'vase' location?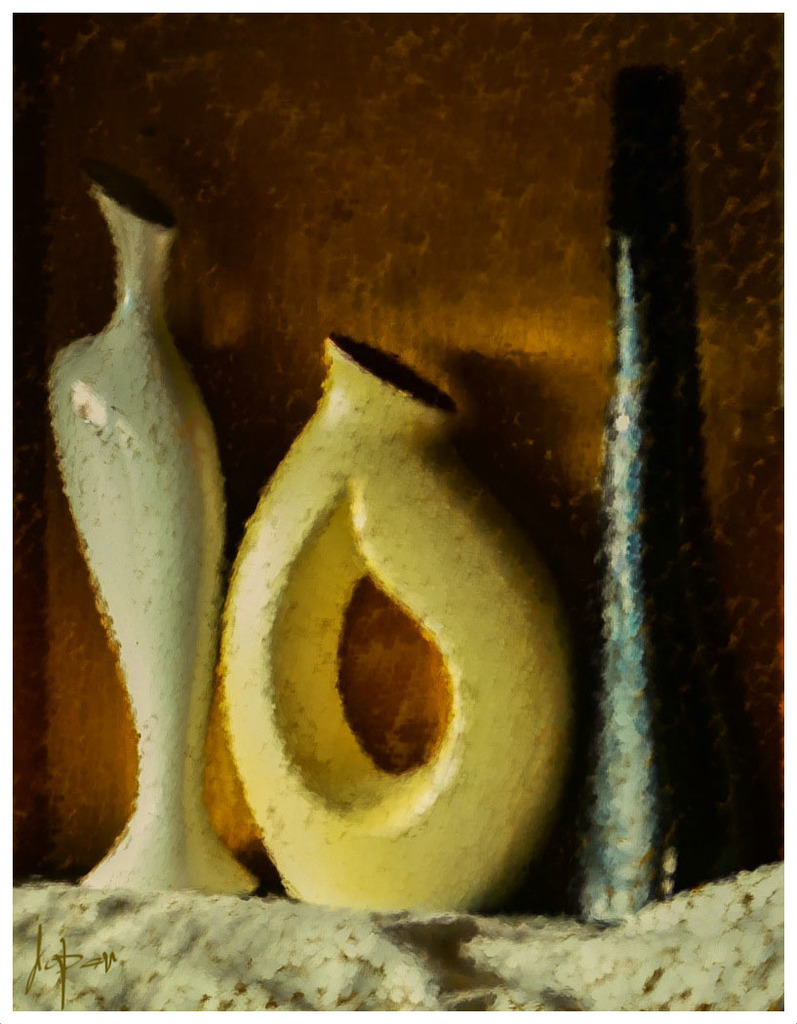
[591,63,706,925]
